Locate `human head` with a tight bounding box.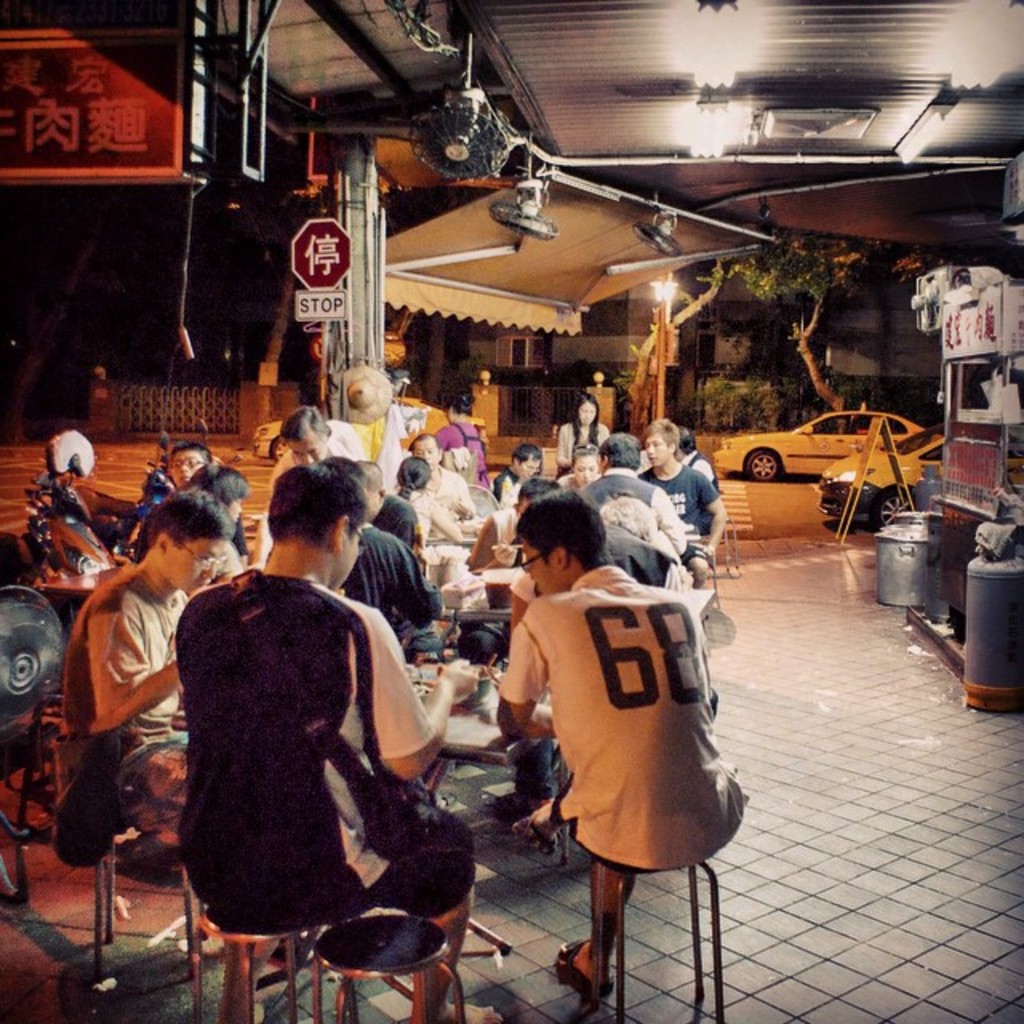
x1=139 y1=486 x2=230 y2=592.
